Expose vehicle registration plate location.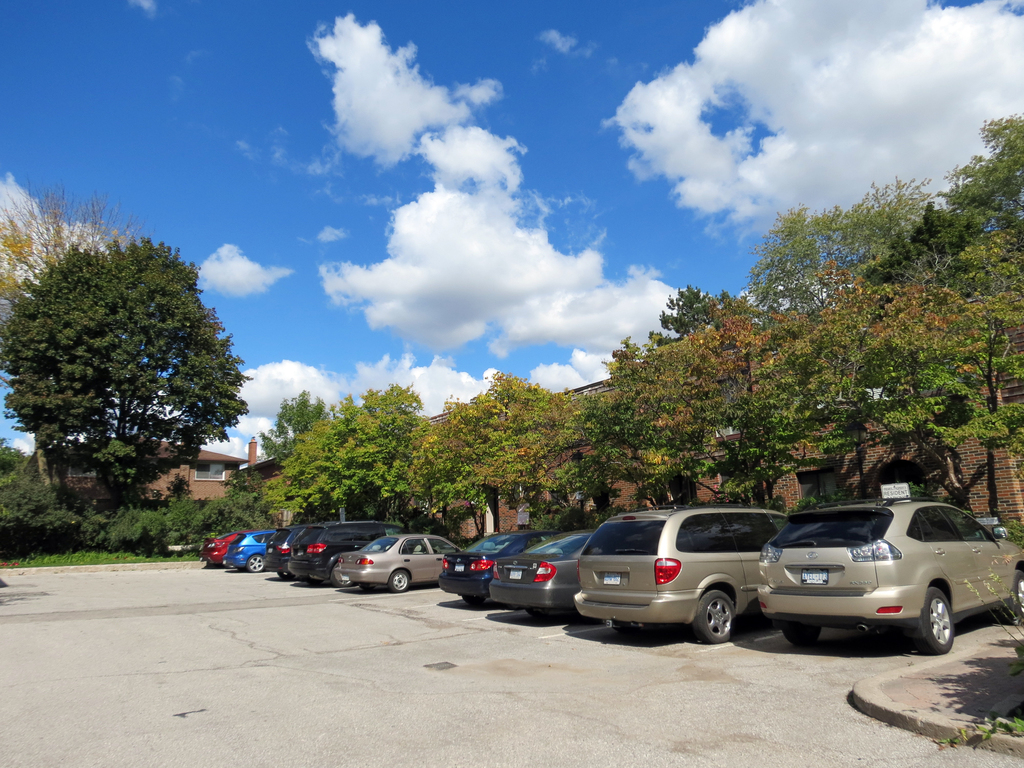
Exposed at (left=509, top=570, right=519, bottom=579).
